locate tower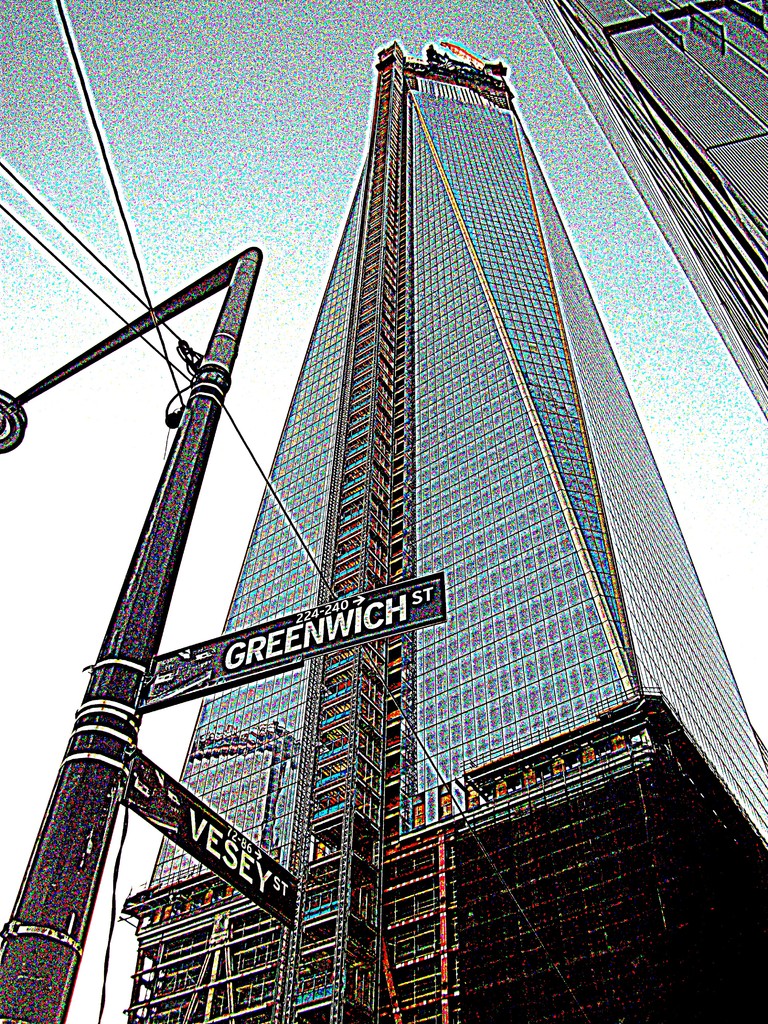
529,0,767,424
